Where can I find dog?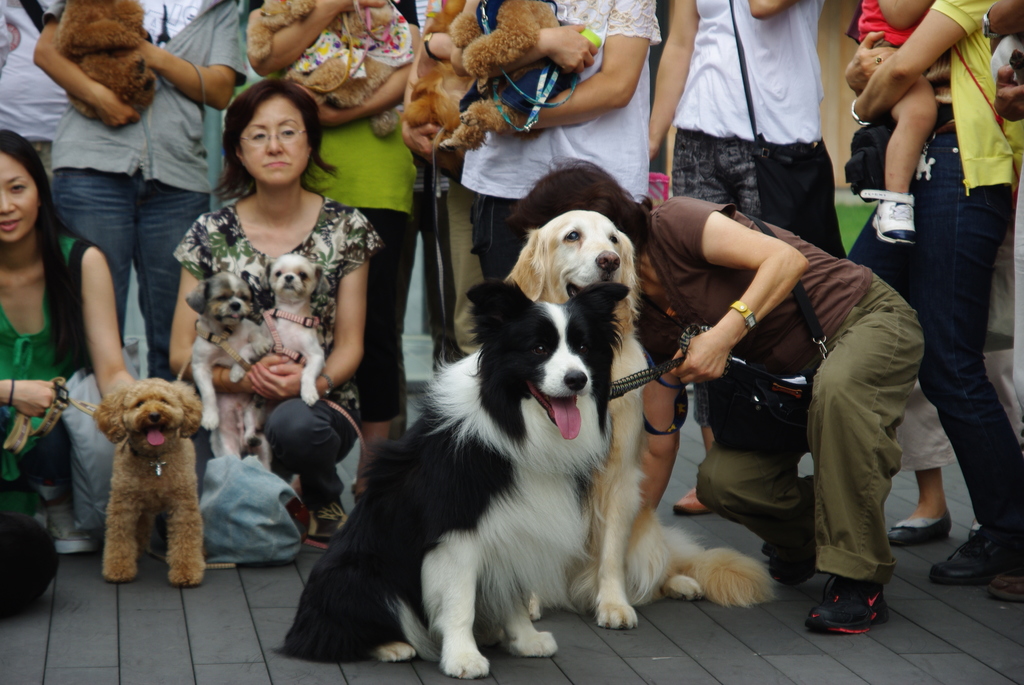
You can find it at region(246, 0, 400, 143).
